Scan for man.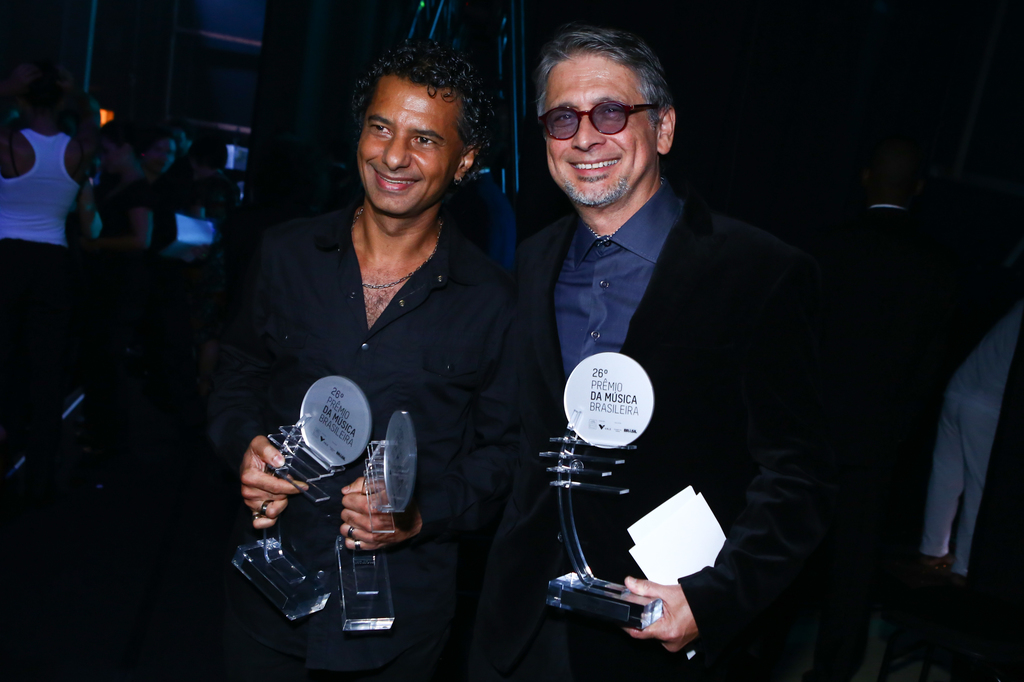
Scan result: box=[449, 49, 865, 654].
